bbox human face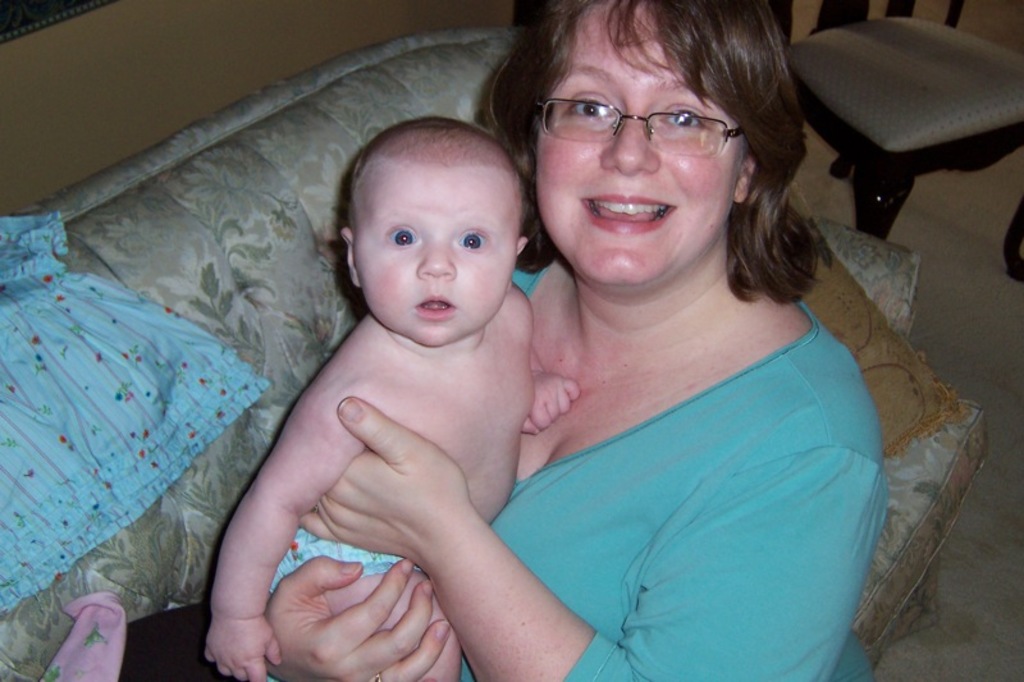
l=535, t=5, r=735, b=290
